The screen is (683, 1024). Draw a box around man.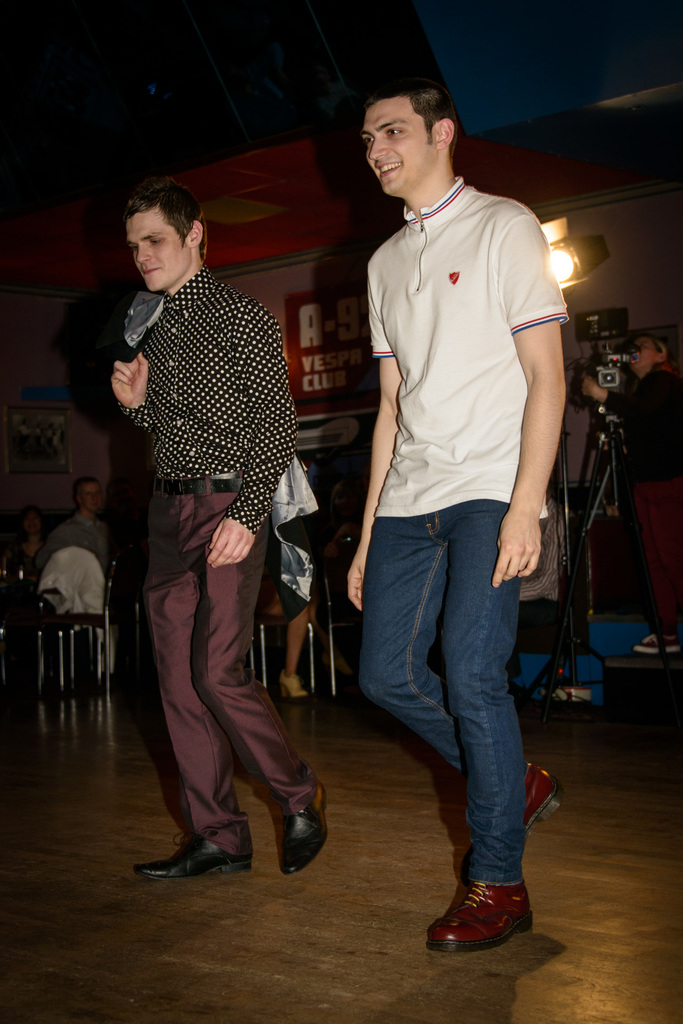
[left=426, top=487, right=567, bottom=693].
